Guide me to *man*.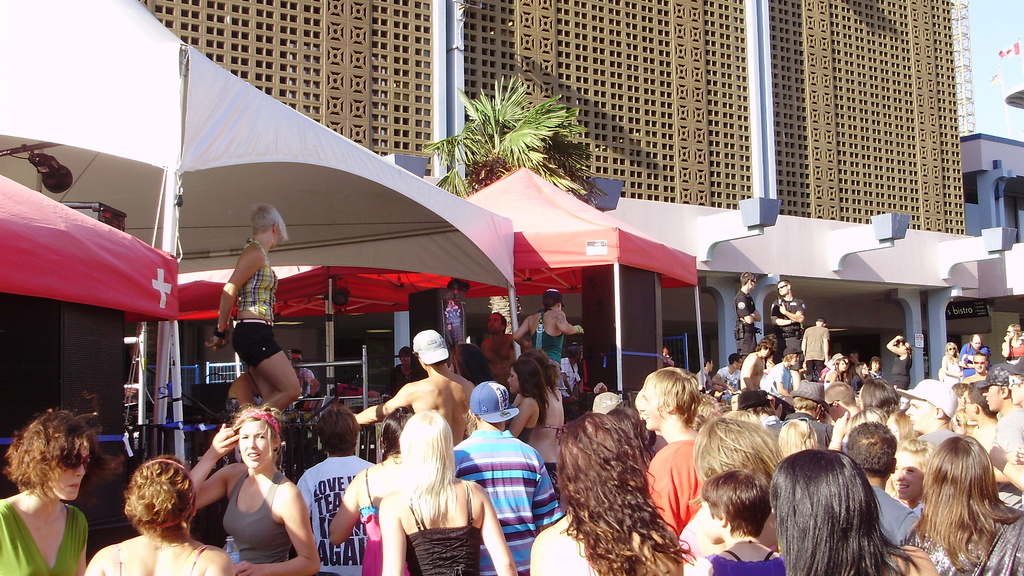
Guidance: region(731, 268, 763, 361).
